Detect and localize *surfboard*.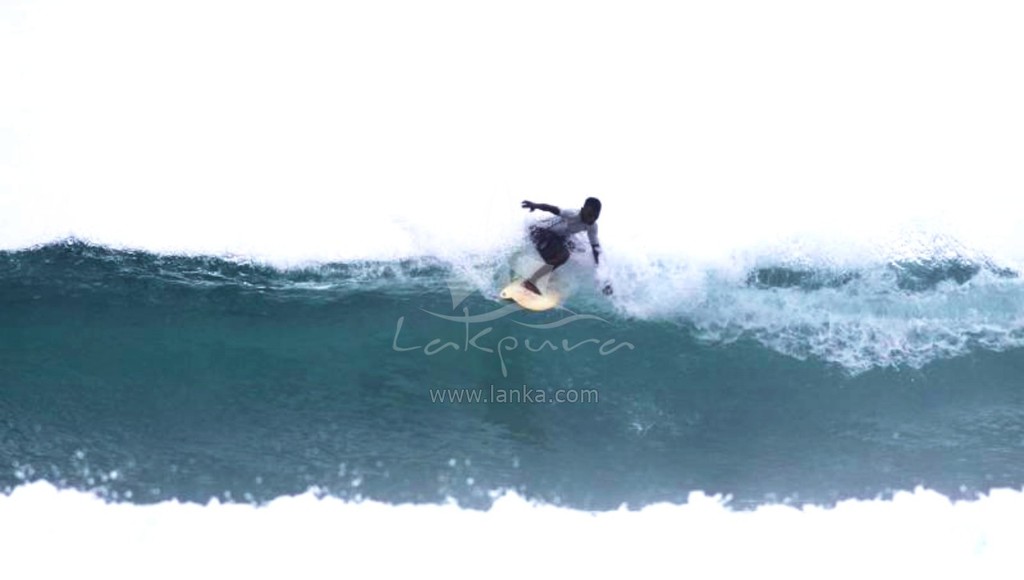
Localized at x1=498, y1=274, x2=566, y2=314.
